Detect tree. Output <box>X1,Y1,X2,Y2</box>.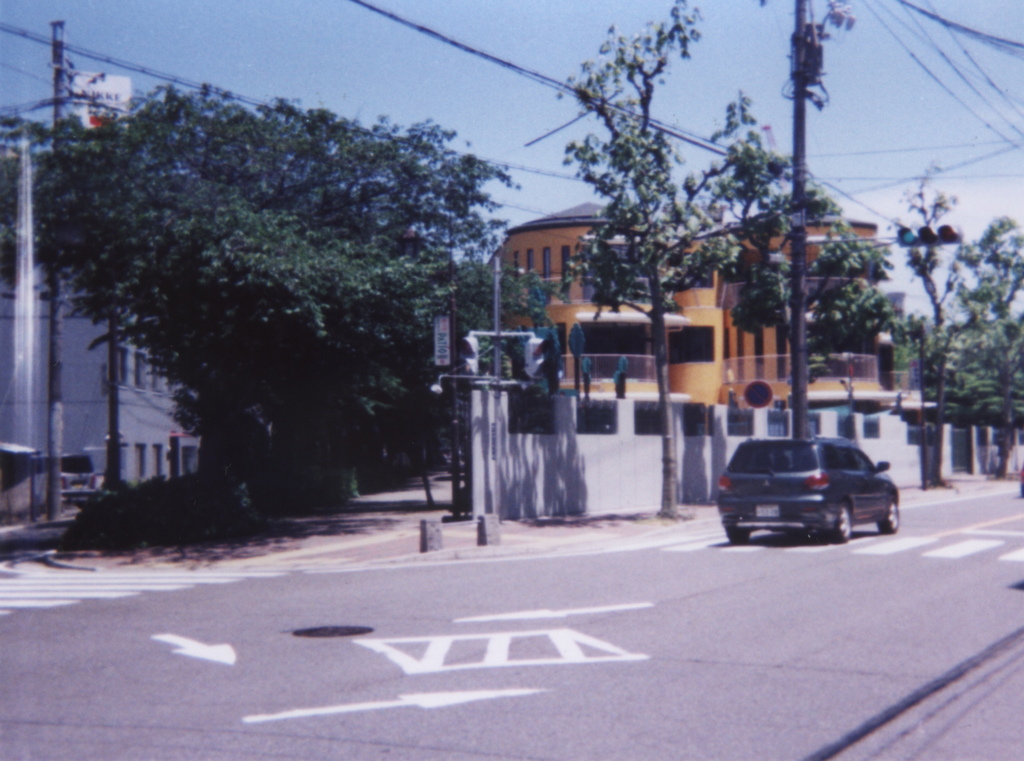
<box>555,0,741,518</box>.
